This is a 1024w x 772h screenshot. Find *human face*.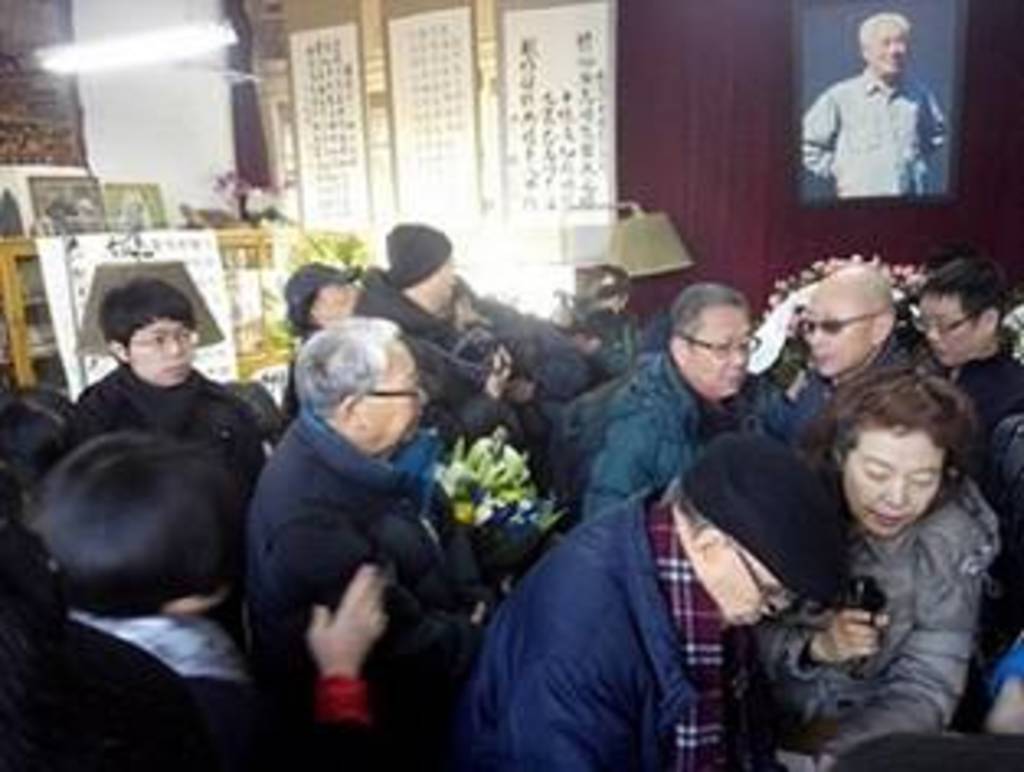
Bounding box: BBox(841, 429, 945, 536).
